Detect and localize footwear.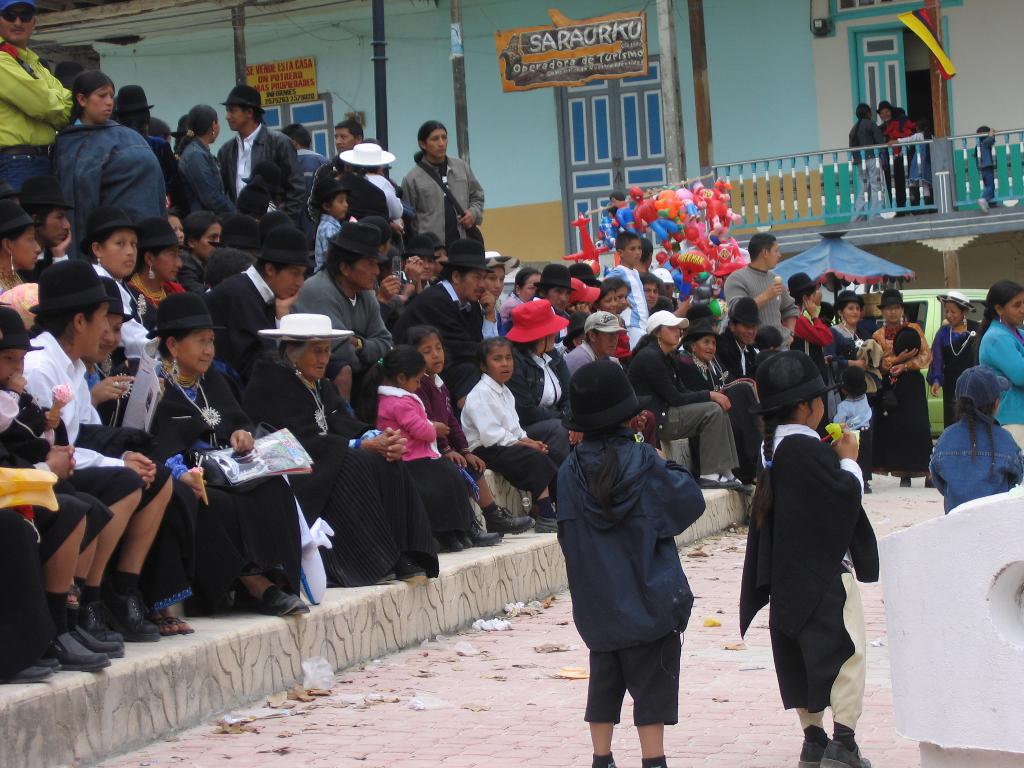
Localized at region(168, 615, 194, 632).
